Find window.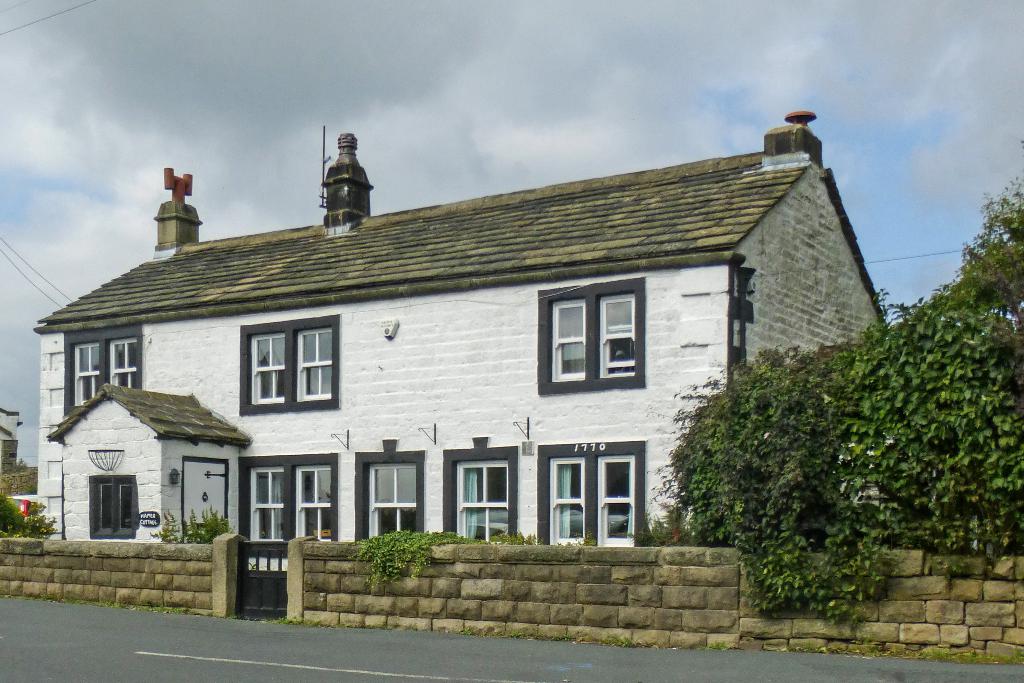
93, 474, 137, 542.
